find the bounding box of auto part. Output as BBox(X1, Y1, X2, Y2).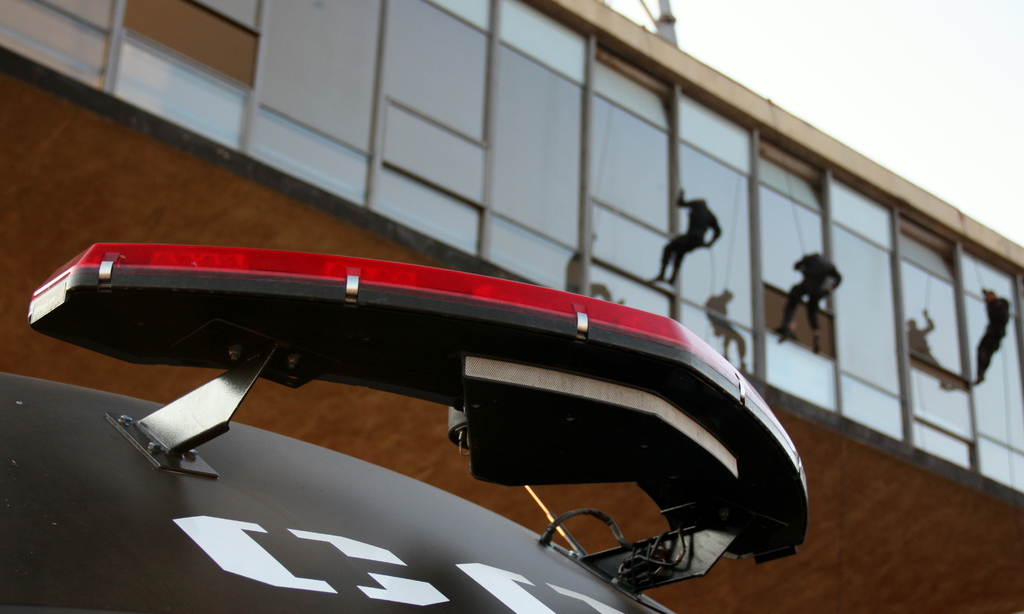
BBox(29, 240, 813, 599).
